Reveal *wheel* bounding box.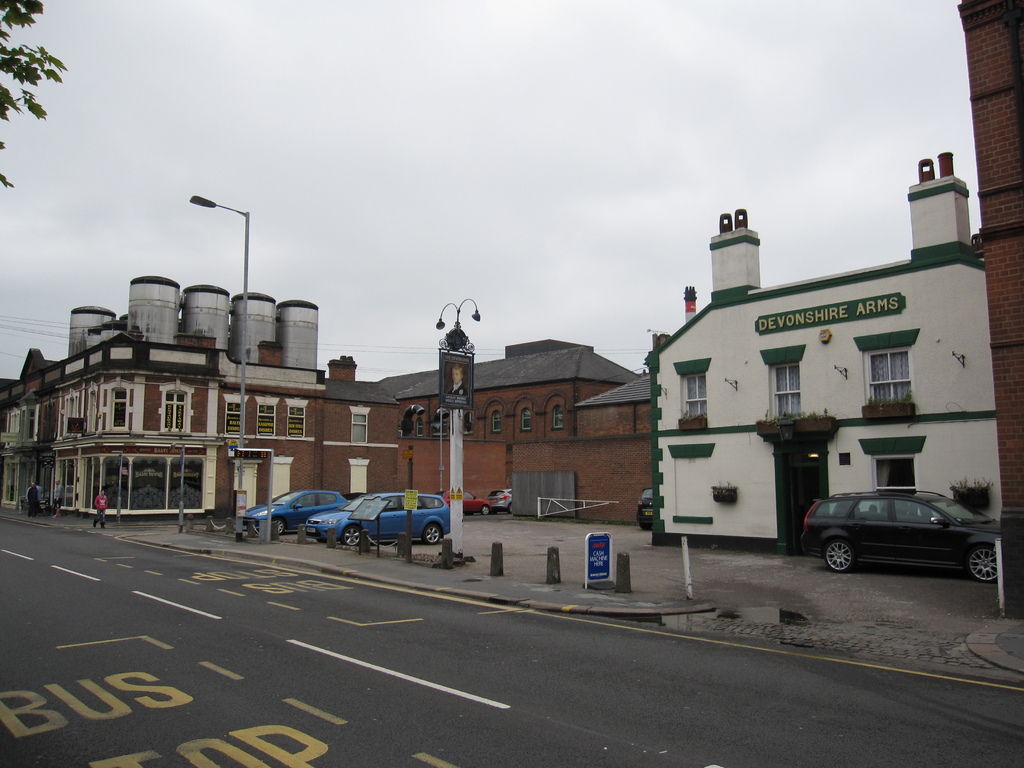
Revealed: bbox=[481, 506, 490, 513].
